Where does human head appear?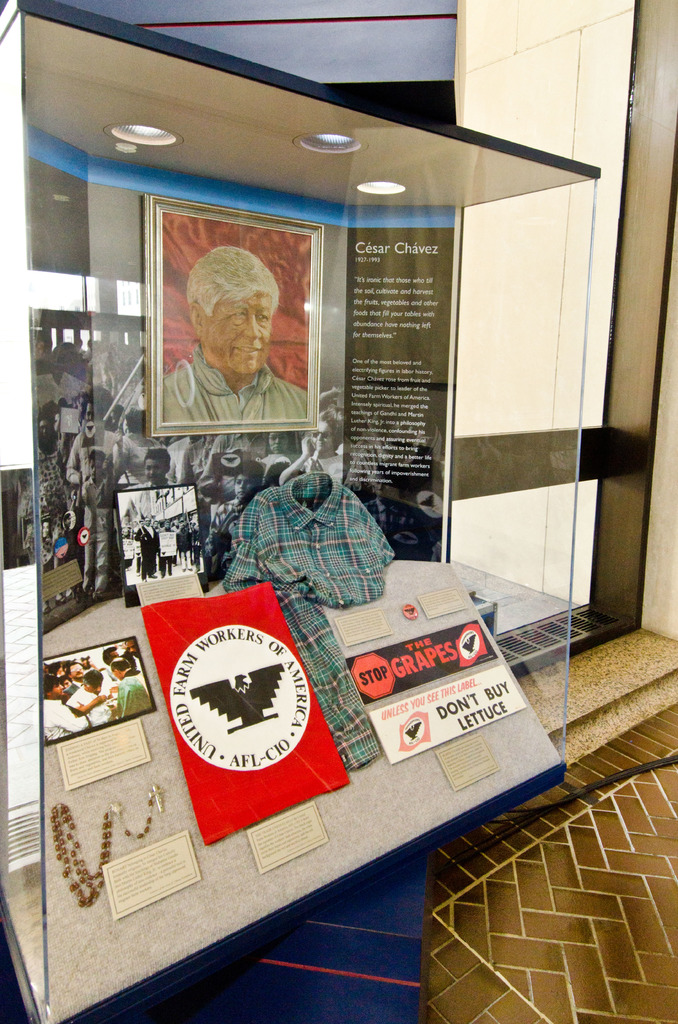
Appears at <bbox>175, 218, 295, 381</bbox>.
